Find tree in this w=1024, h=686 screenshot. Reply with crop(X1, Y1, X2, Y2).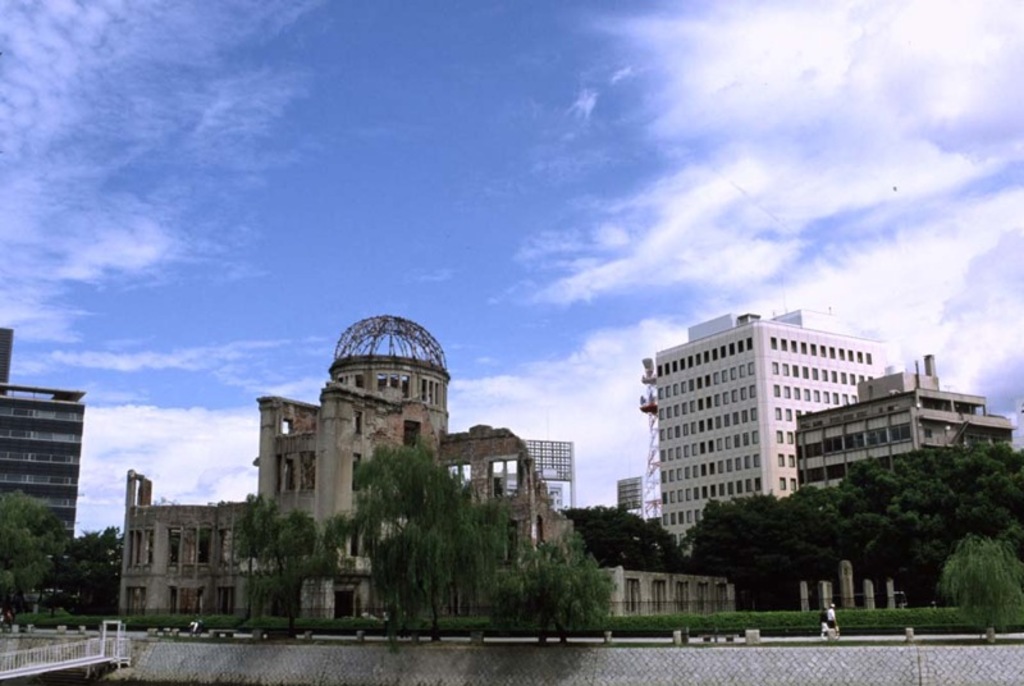
crop(325, 436, 506, 635).
